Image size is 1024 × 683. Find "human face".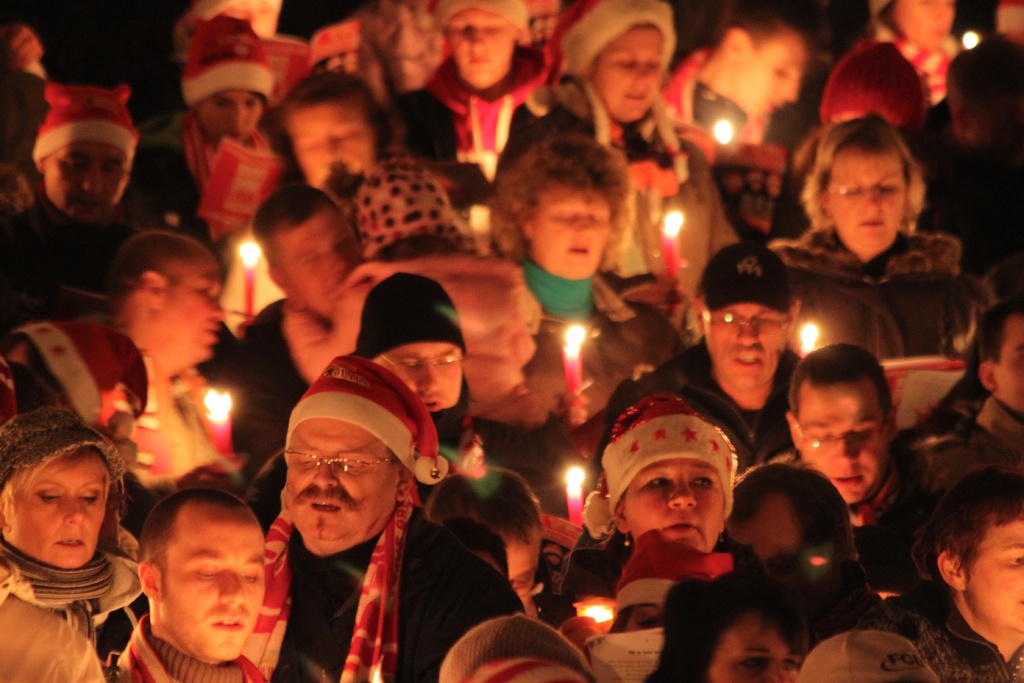
{"left": 598, "top": 28, "right": 664, "bottom": 122}.
